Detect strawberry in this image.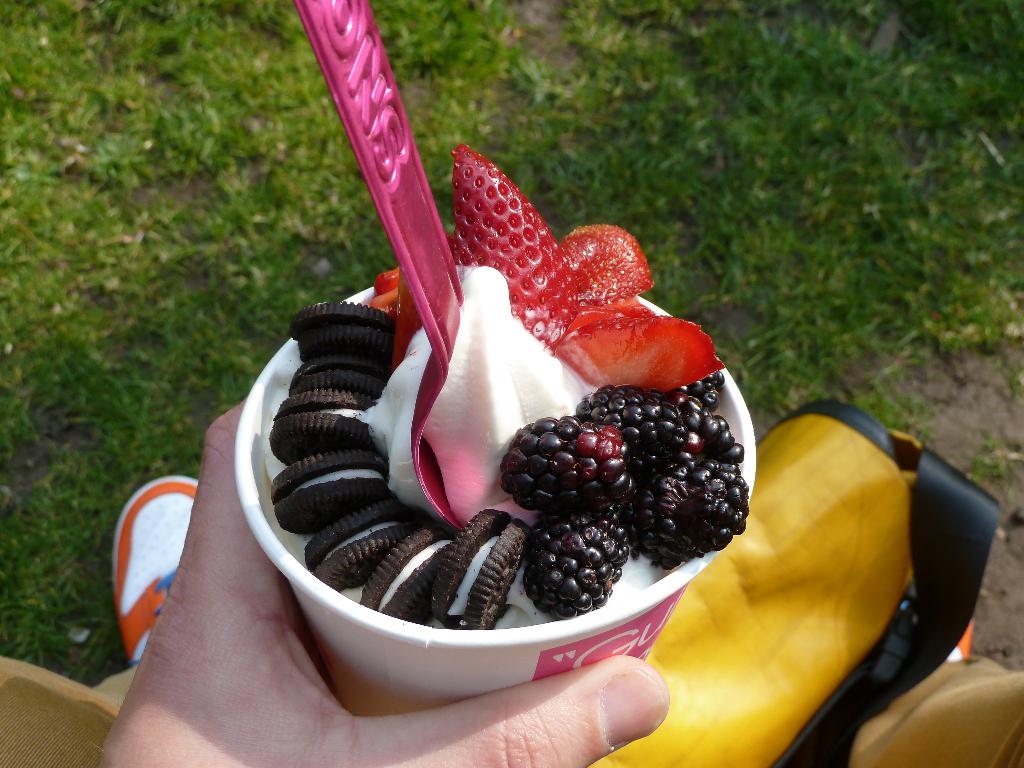
Detection: [x1=438, y1=148, x2=631, y2=344].
